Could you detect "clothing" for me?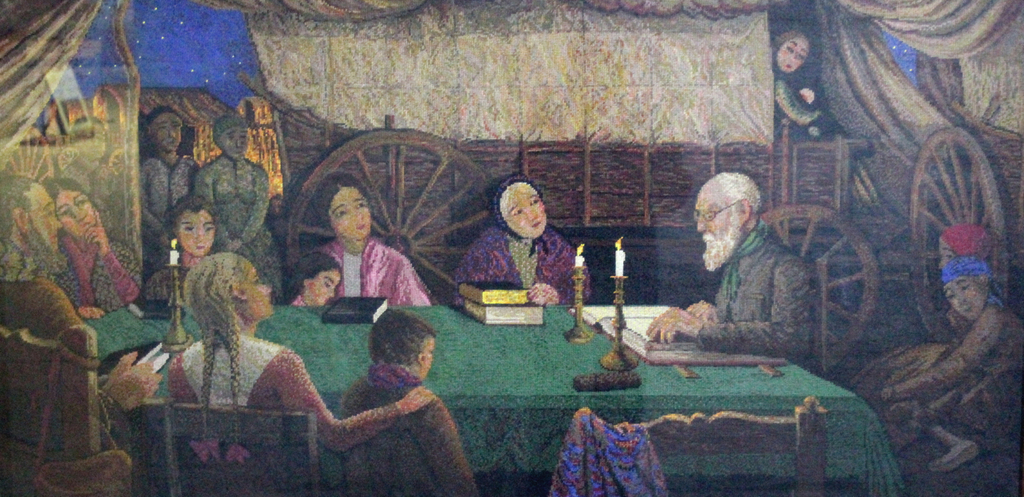
Detection result: l=302, t=233, r=434, b=300.
